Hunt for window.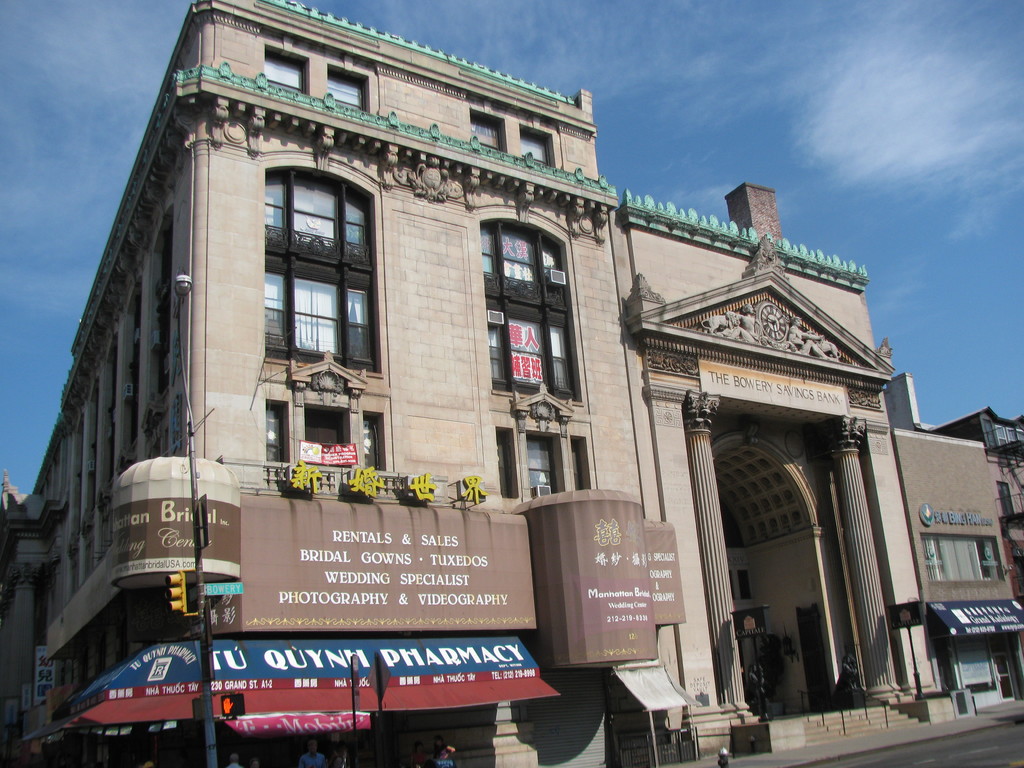
Hunted down at box(932, 631, 996, 687).
